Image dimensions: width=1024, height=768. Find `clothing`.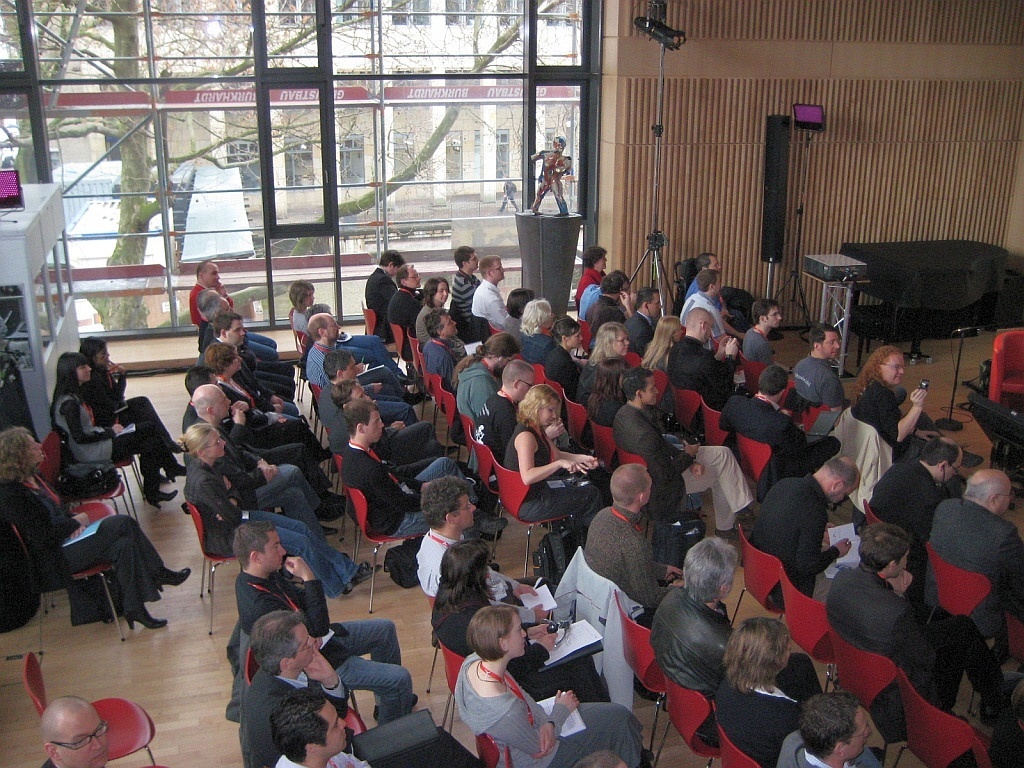
locate(448, 270, 482, 326).
